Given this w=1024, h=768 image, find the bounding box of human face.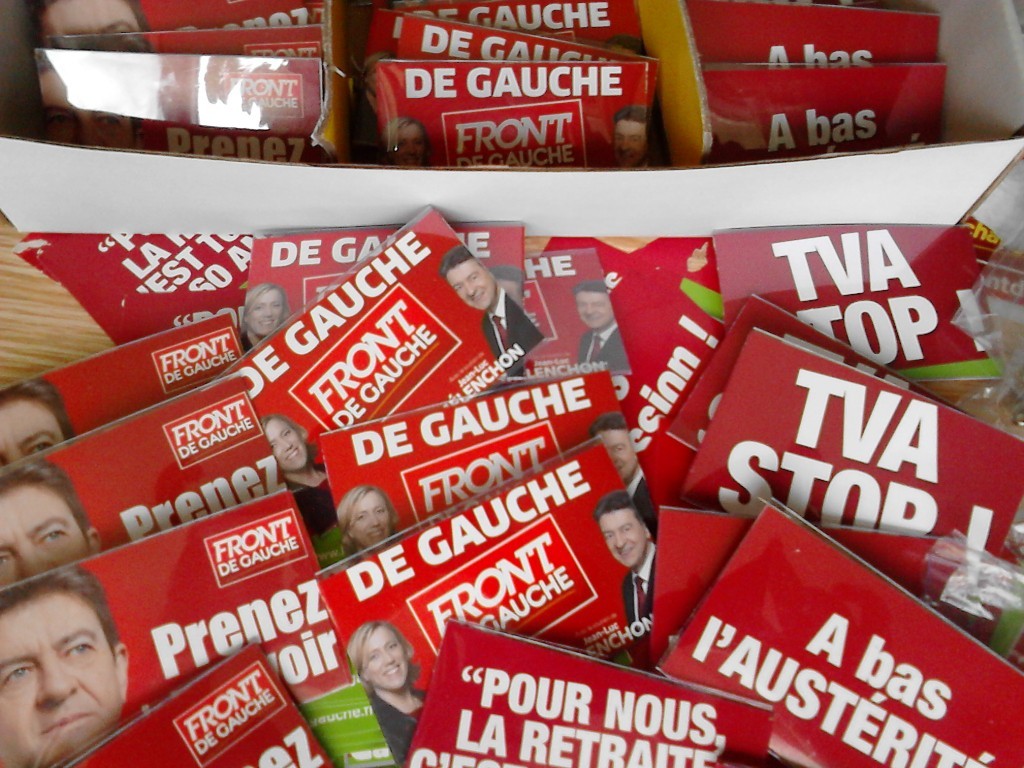
left=597, top=421, right=635, bottom=483.
